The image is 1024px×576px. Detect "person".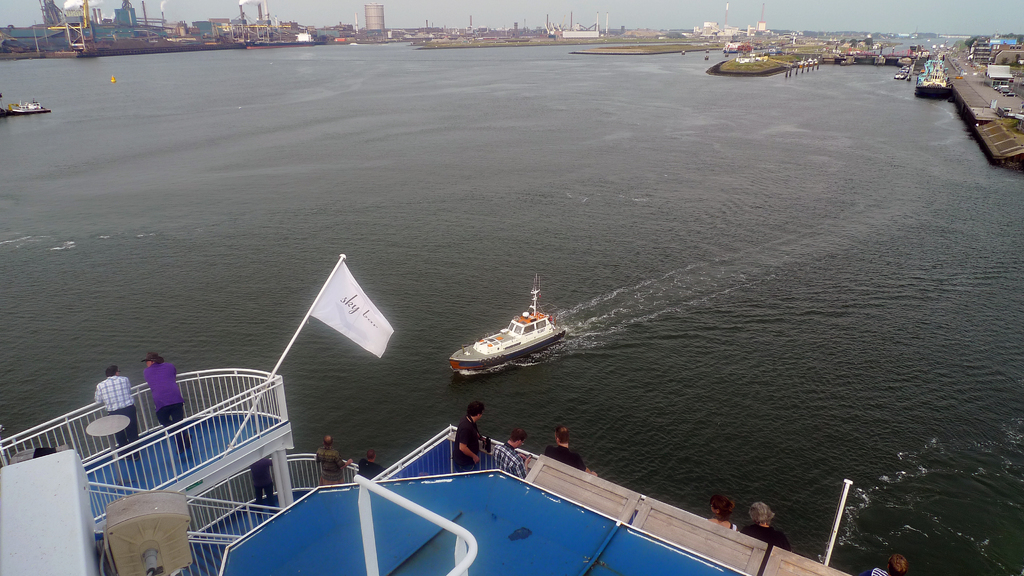
Detection: bbox=(94, 365, 134, 448).
